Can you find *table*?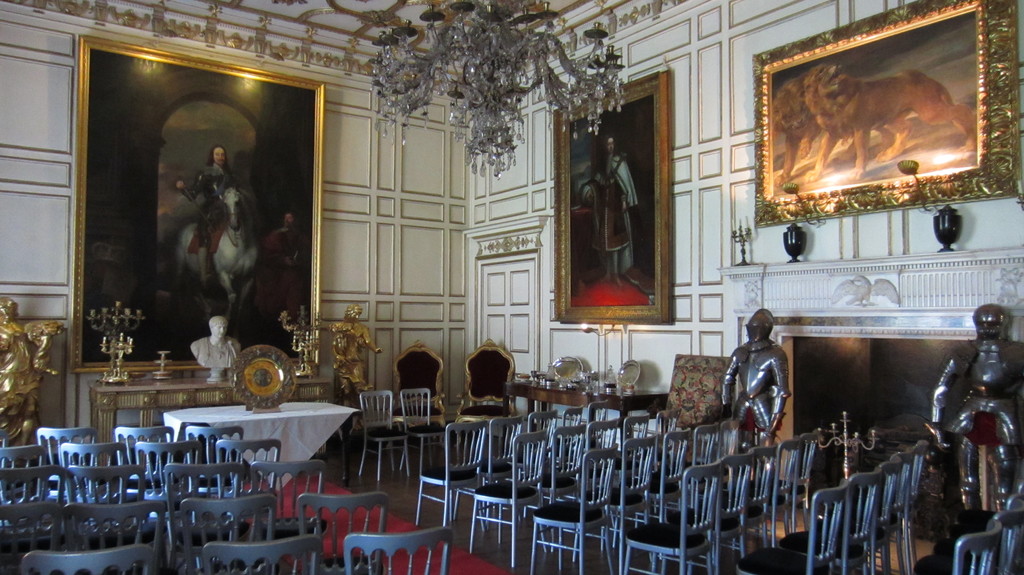
Yes, bounding box: rect(511, 372, 668, 427).
